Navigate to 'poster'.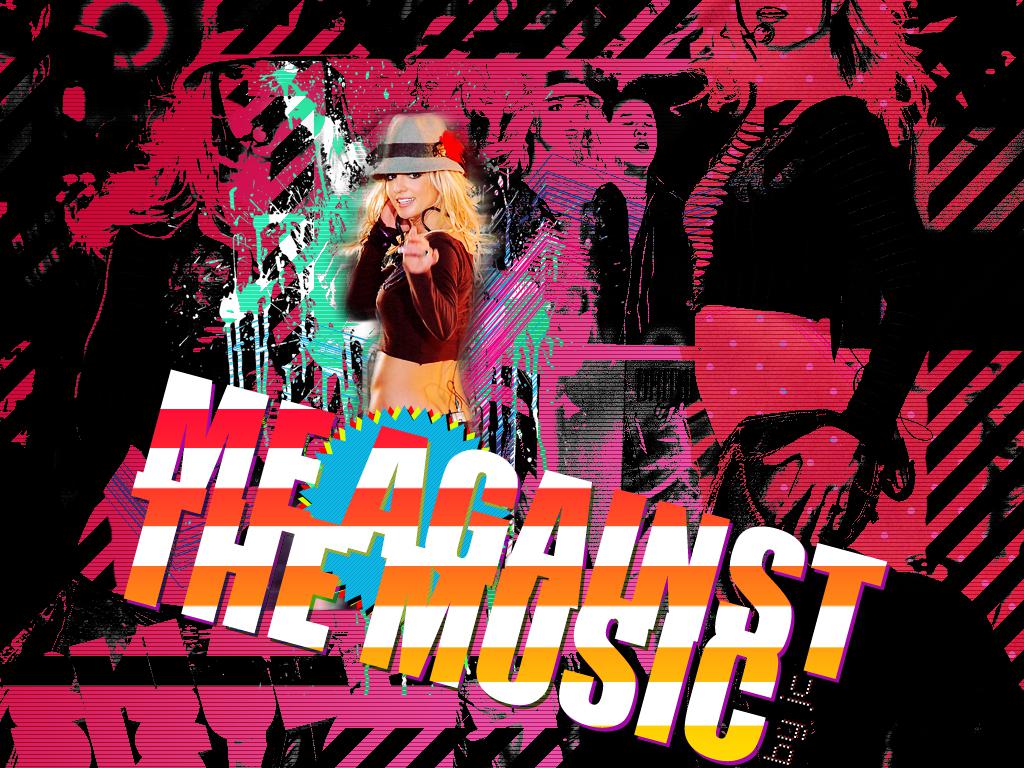
Navigation target: Rect(0, 0, 1023, 767).
